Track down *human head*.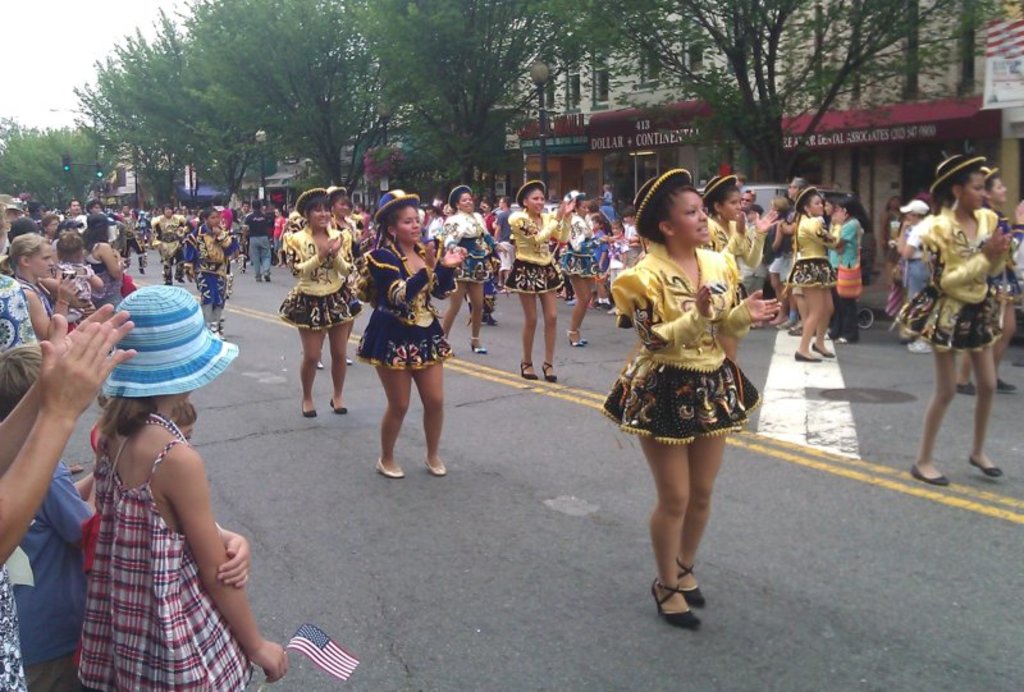
Tracked to locate(835, 198, 855, 217).
